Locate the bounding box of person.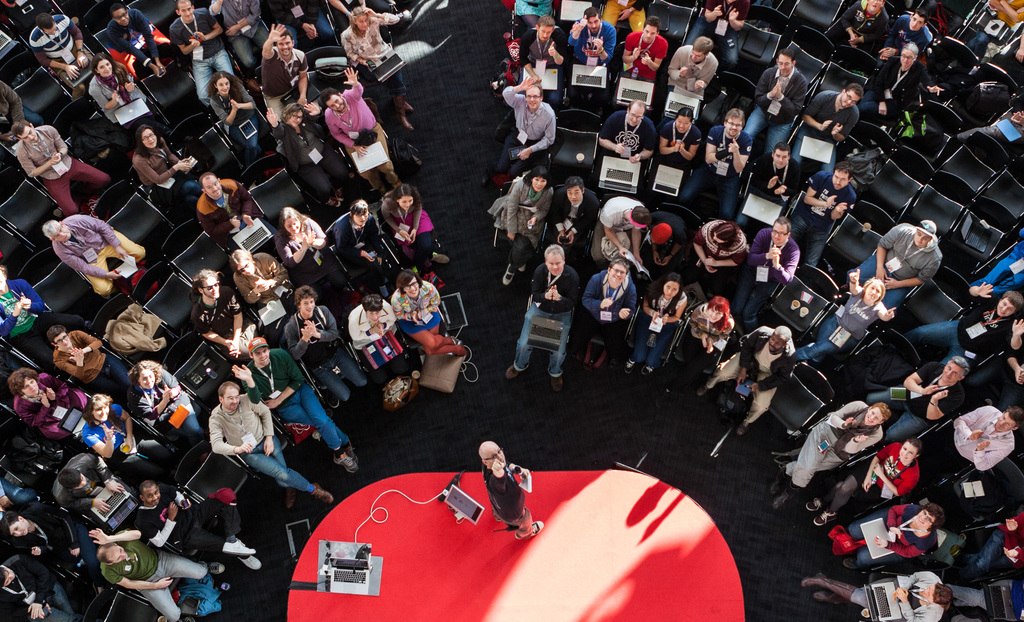
Bounding box: (278,210,340,299).
